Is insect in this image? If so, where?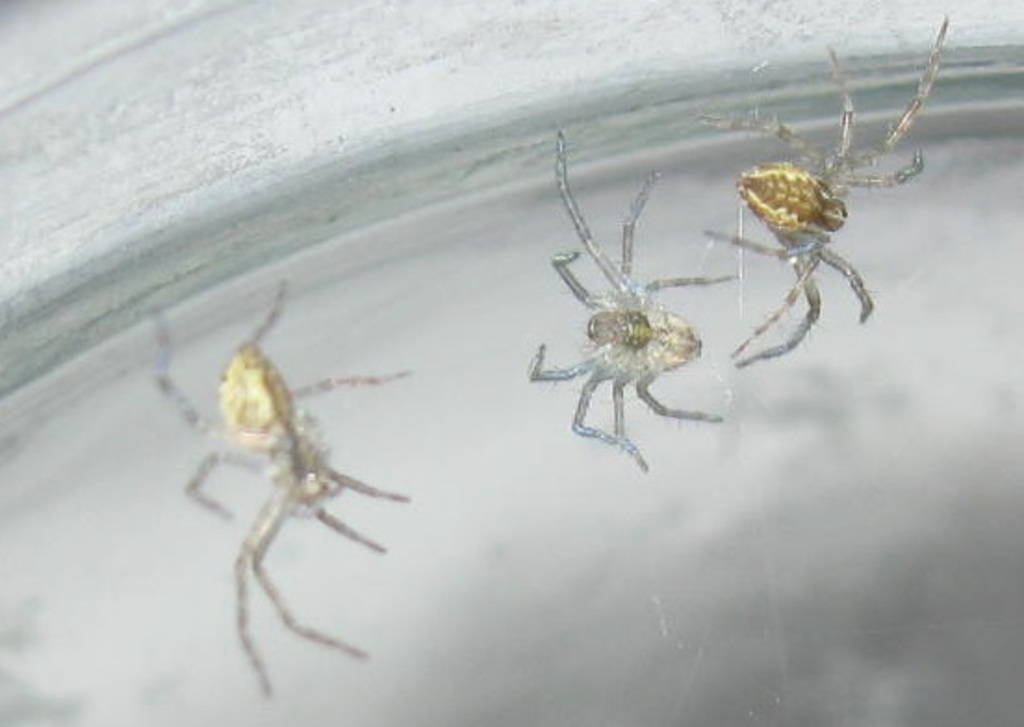
Yes, at <bbox>699, 9, 948, 365</bbox>.
